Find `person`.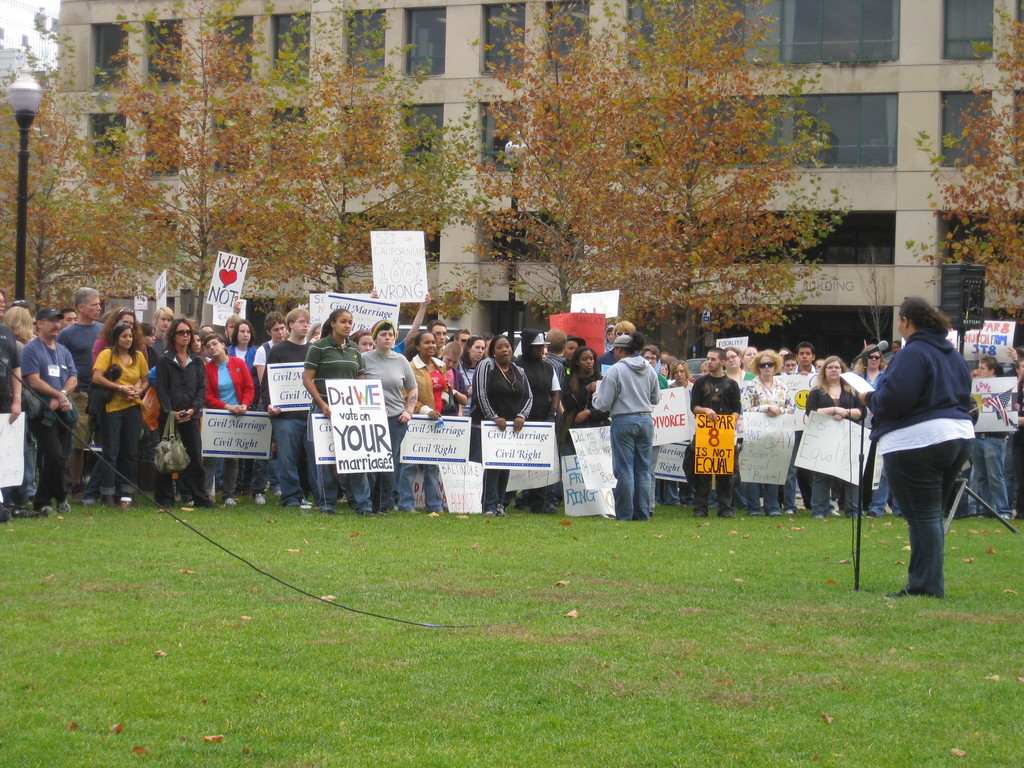
851/342/903/518.
